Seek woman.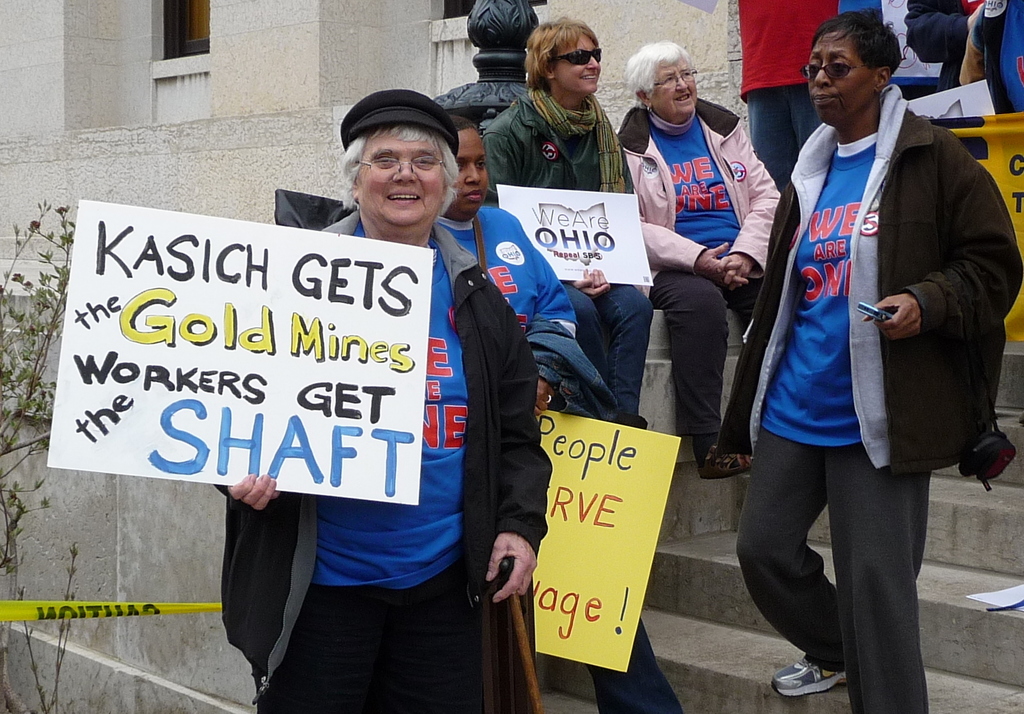
select_region(601, 36, 781, 476).
